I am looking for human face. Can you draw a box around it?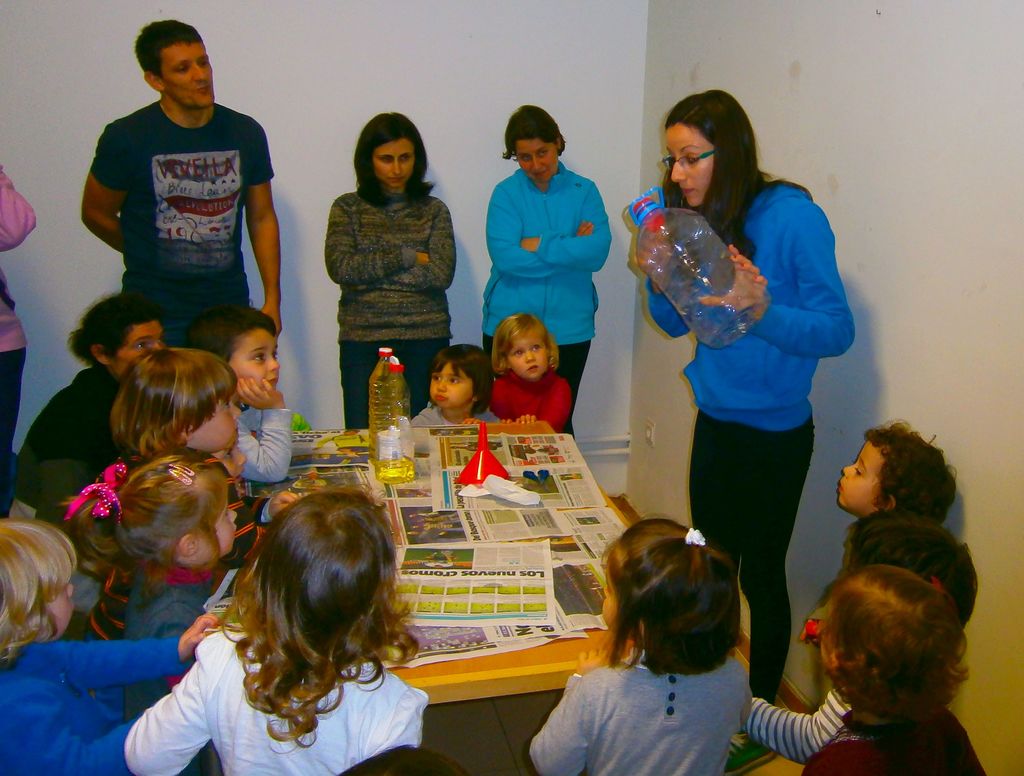
Sure, the bounding box is (205, 497, 238, 553).
